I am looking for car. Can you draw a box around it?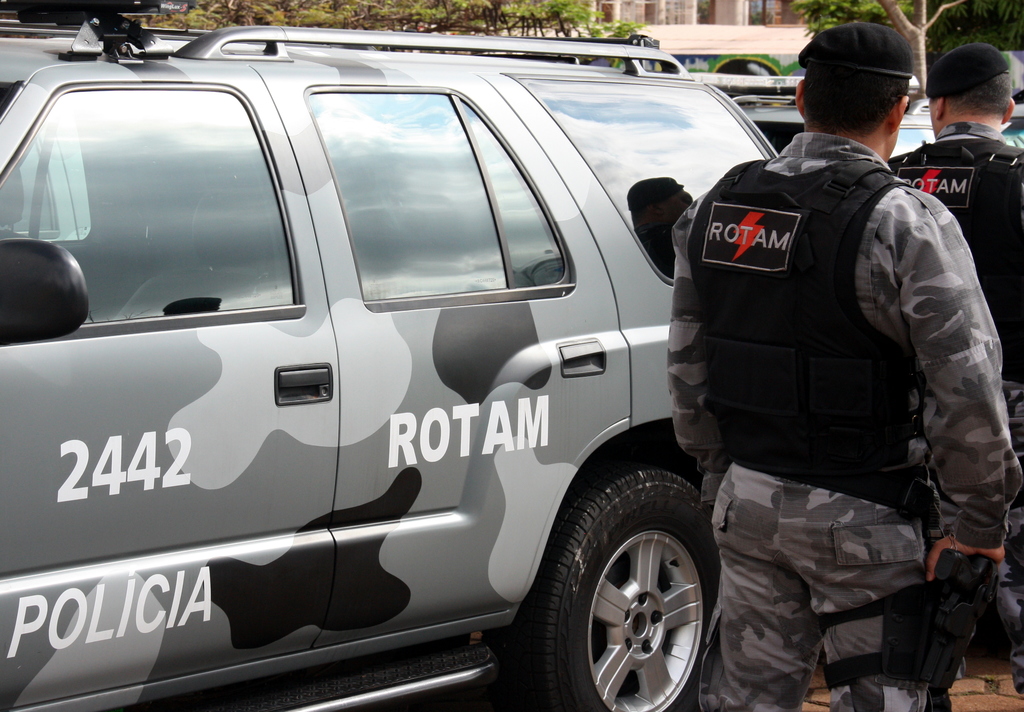
Sure, the bounding box is pyautogui.locateOnScreen(730, 83, 935, 170).
